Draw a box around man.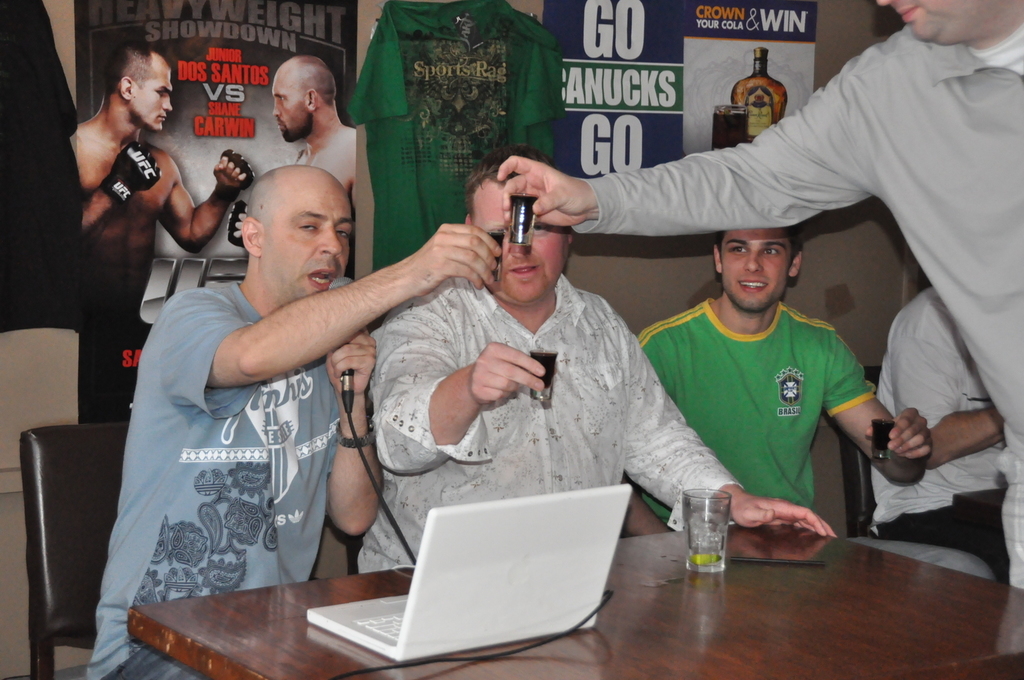
BBox(871, 281, 1007, 587).
